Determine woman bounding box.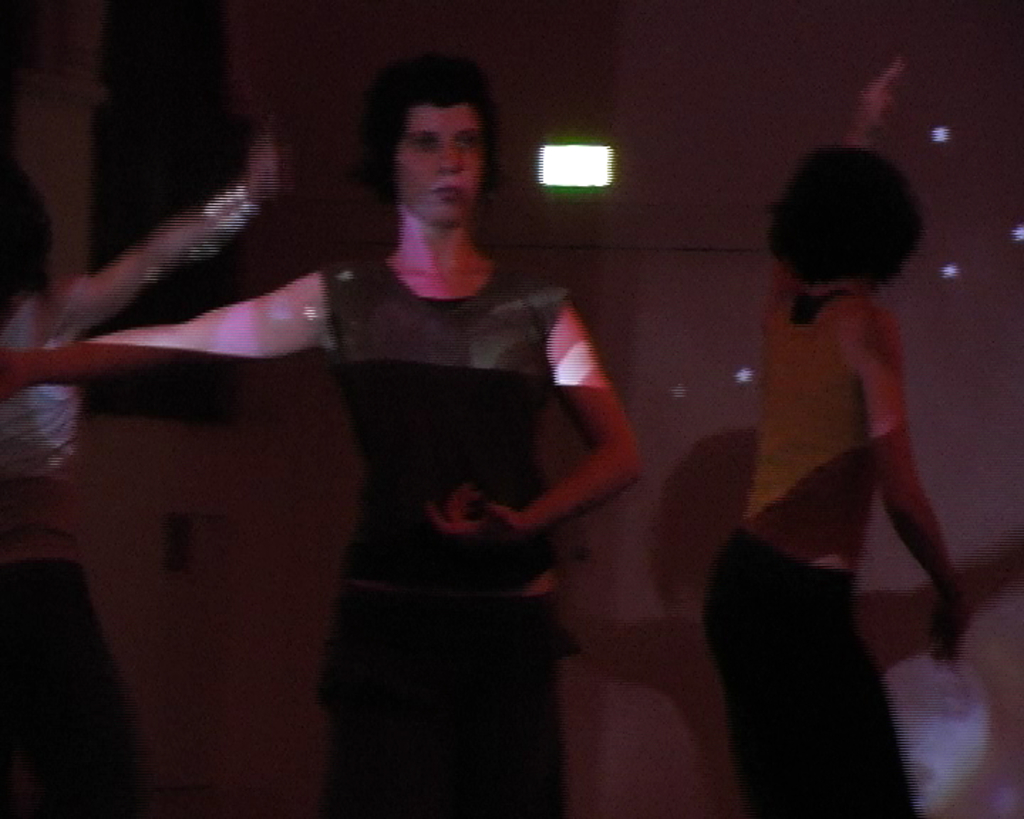
Determined: [3, 57, 647, 818].
